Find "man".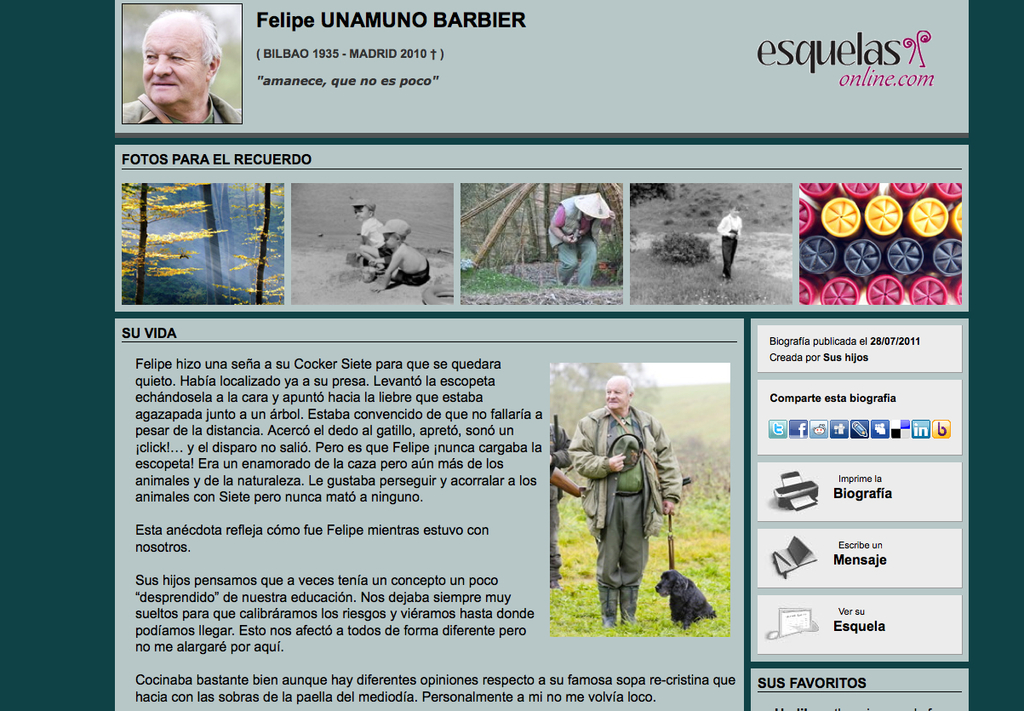
[547,190,611,290].
